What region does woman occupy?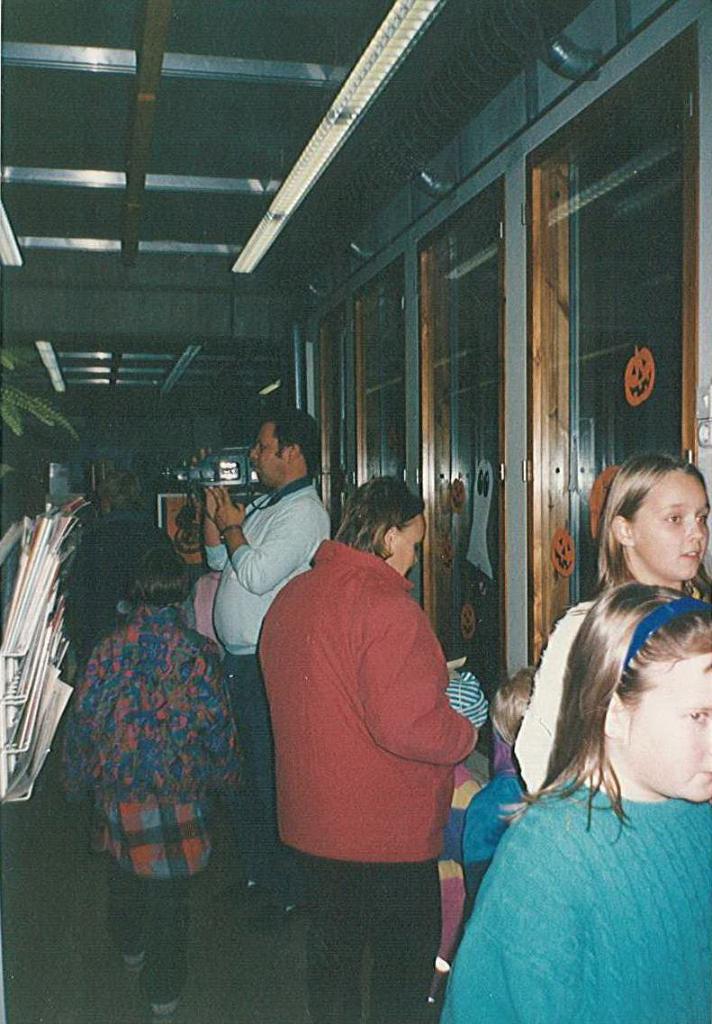
bbox=[509, 460, 711, 781].
